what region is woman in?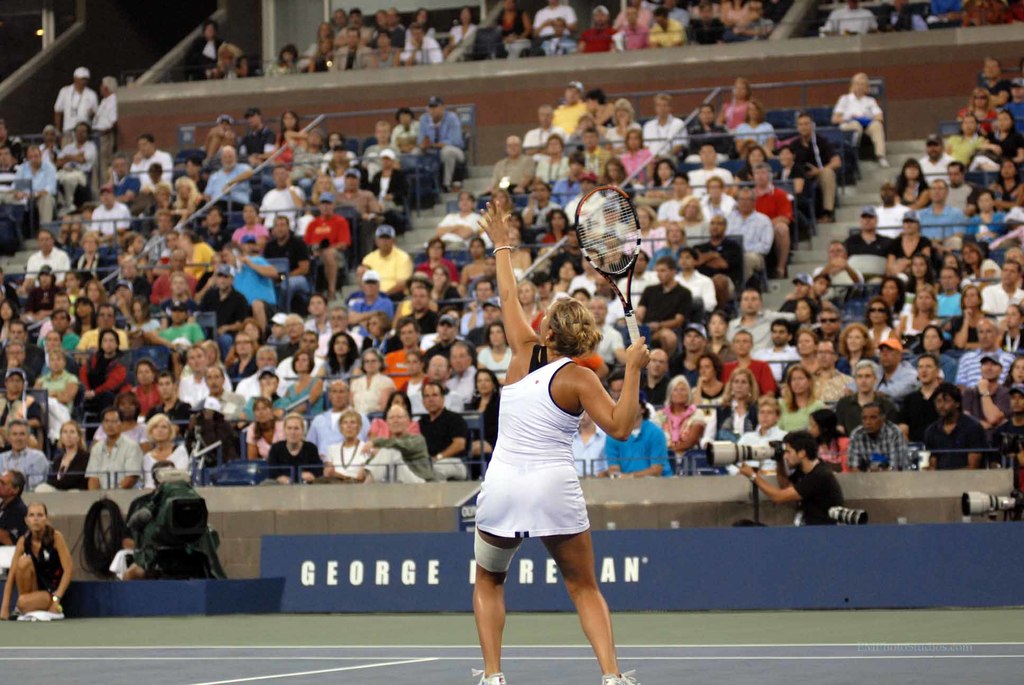
locate(463, 237, 489, 285).
